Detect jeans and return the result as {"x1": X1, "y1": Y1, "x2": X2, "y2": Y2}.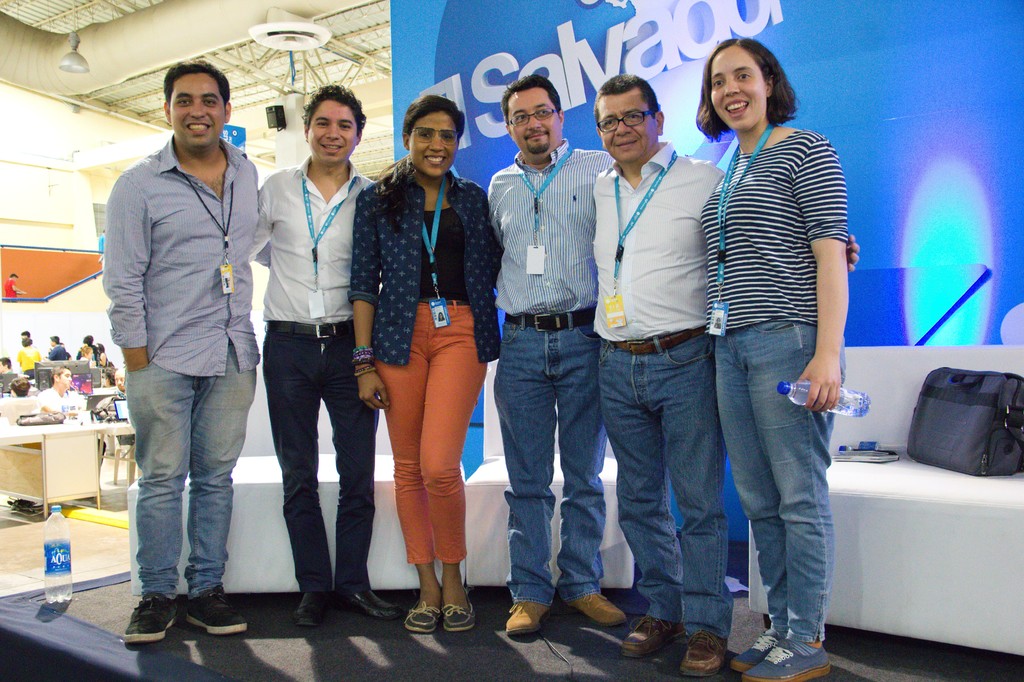
{"x1": 119, "y1": 343, "x2": 244, "y2": 653}.
